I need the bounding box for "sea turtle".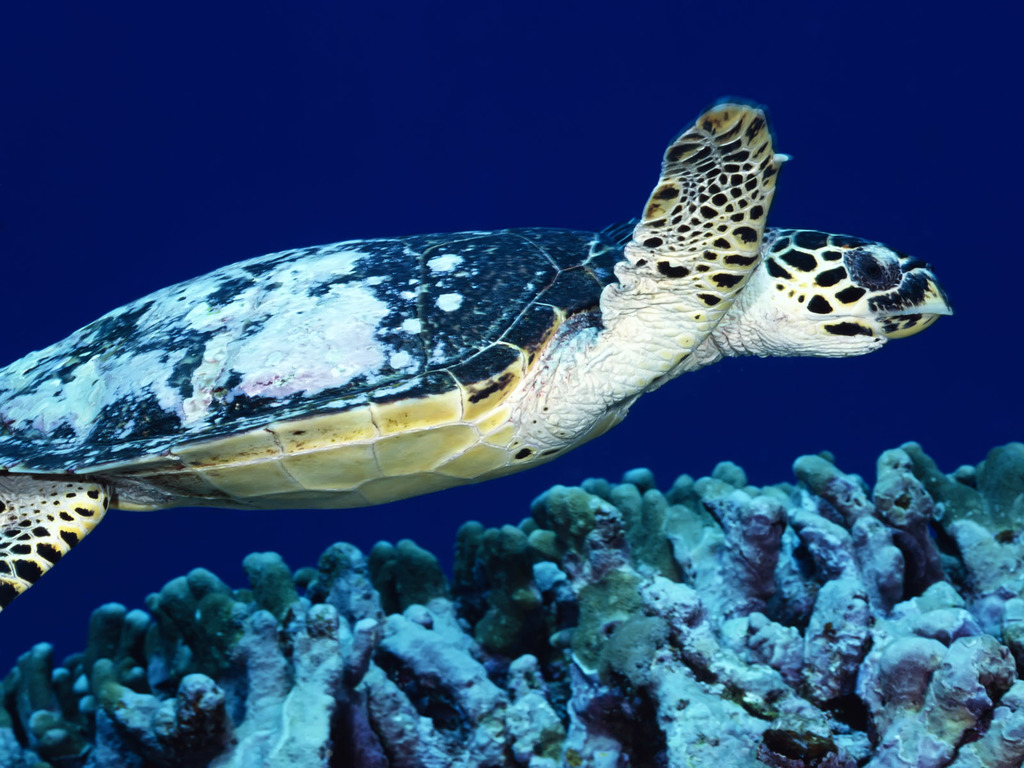
Here it is: (x1=0, y1=98, x2=957, y2=618).
